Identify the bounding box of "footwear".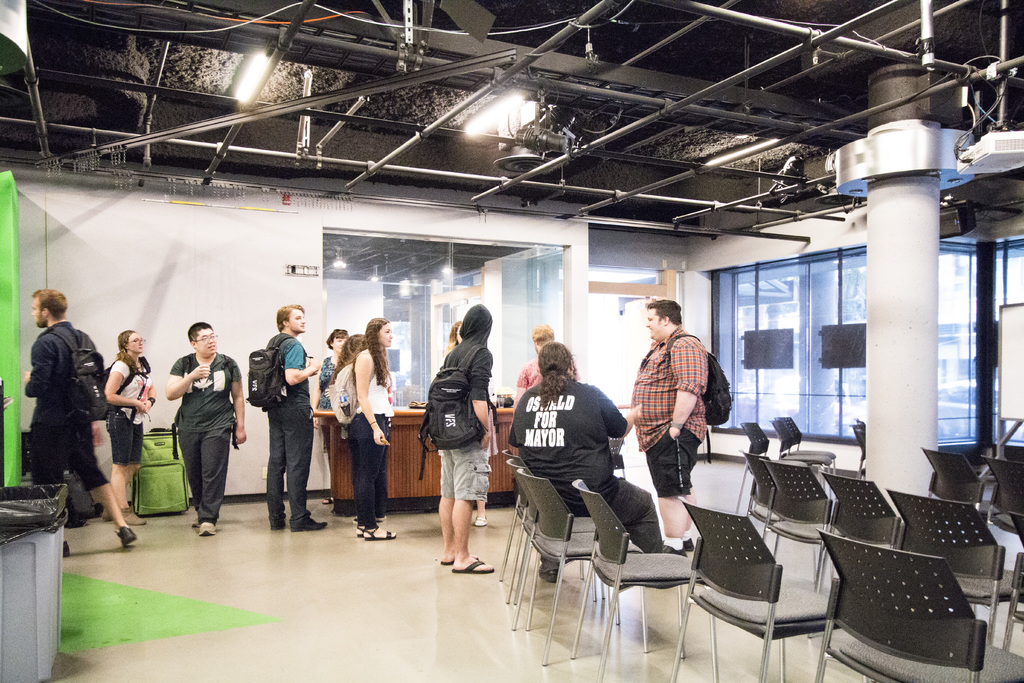
(x1=437, y1=561, x2=452, y2=568).
